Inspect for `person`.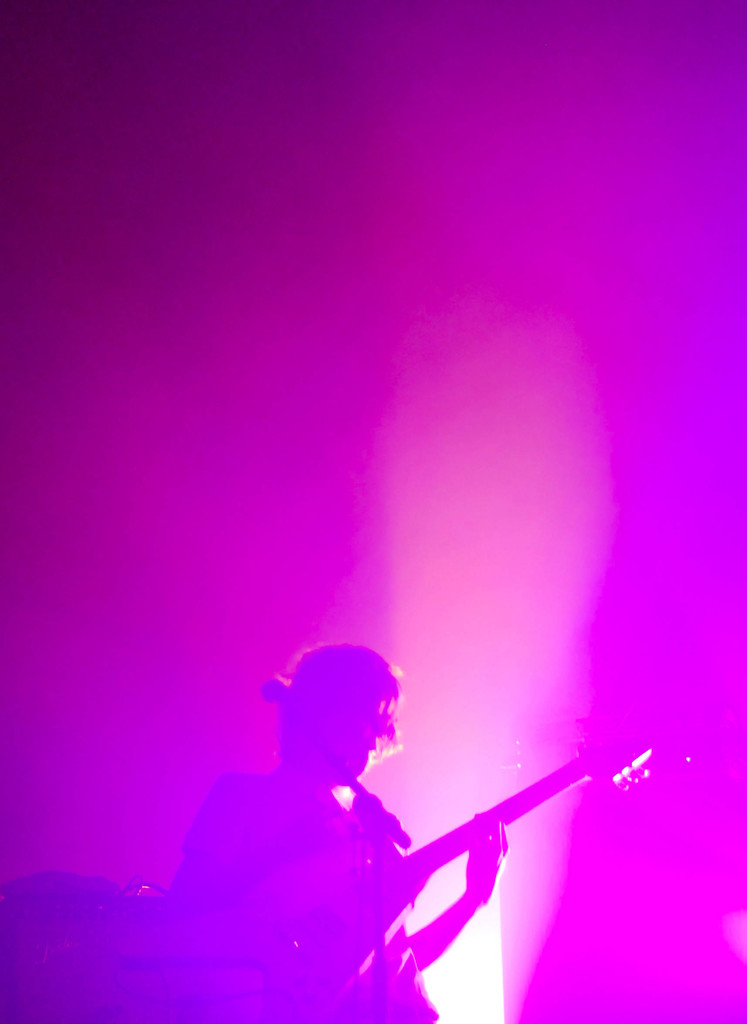
Inspection: 219/618/495/1005.
